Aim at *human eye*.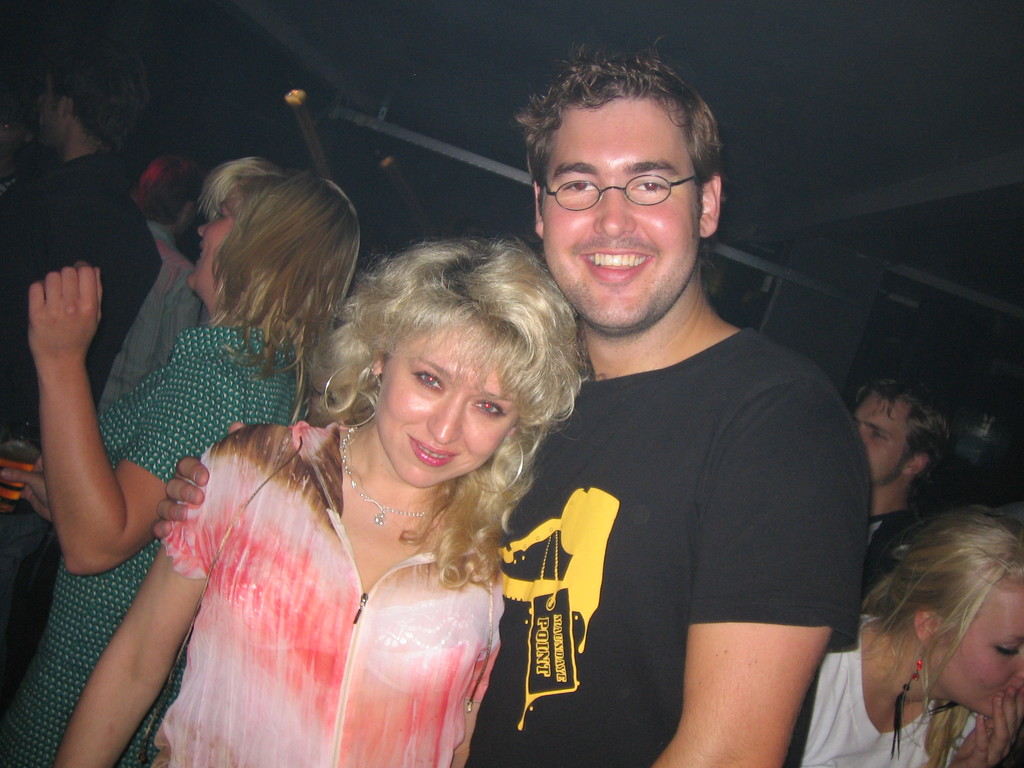
Aimed at BBox(406, 371, 452, 393).
